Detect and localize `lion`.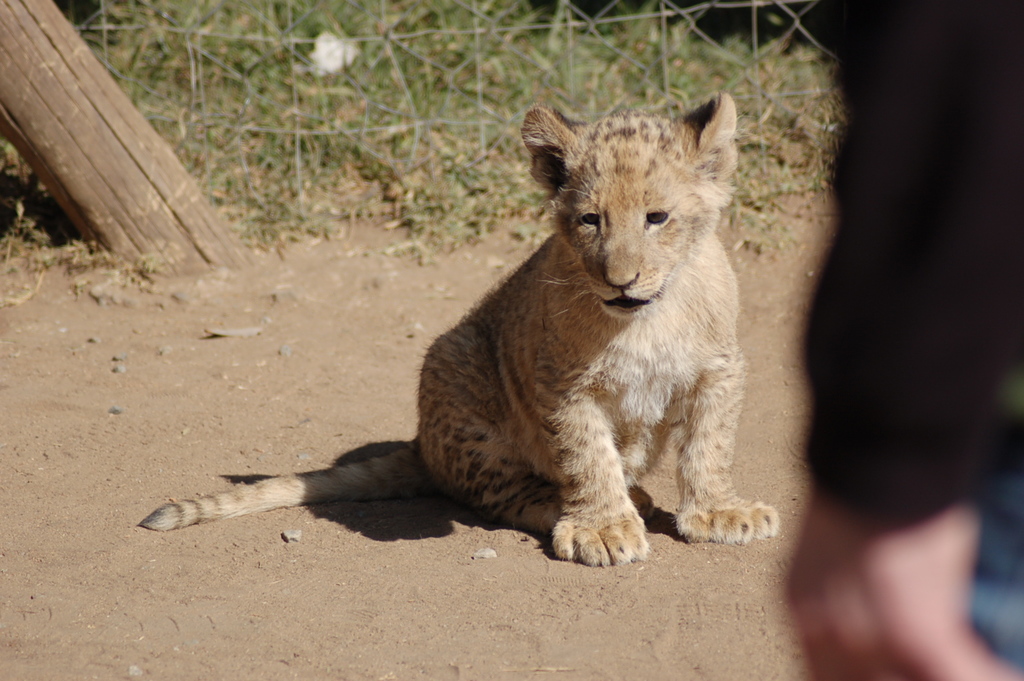
Localized at <region>137, 91, 777, 566</region>.
